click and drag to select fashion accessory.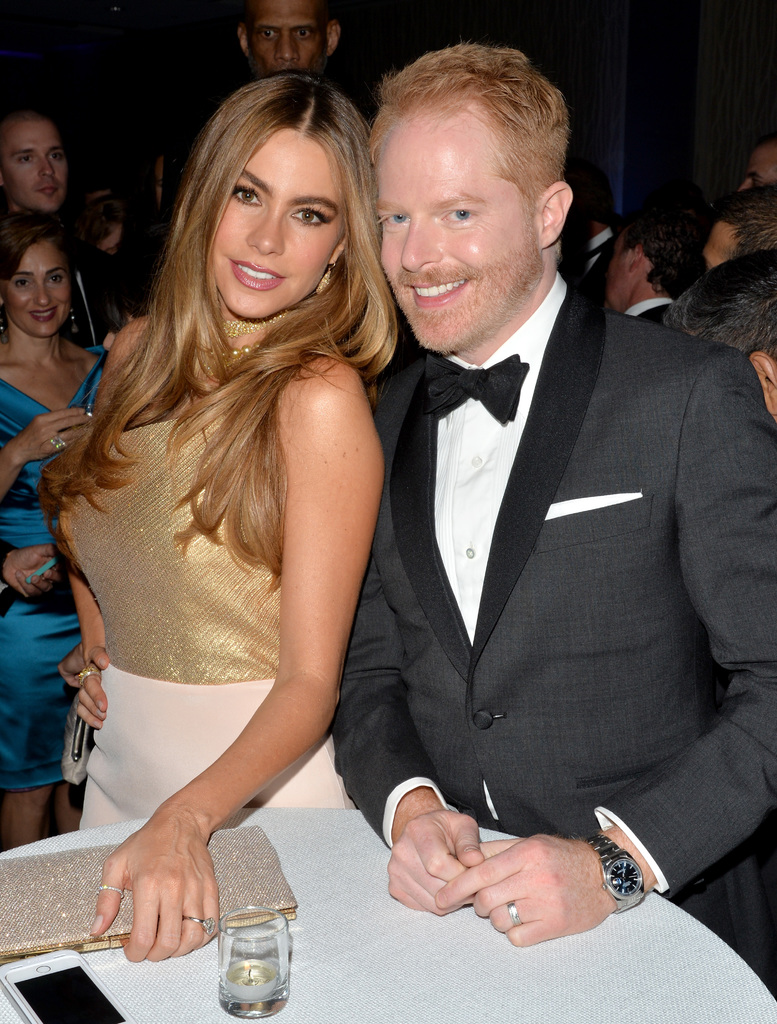
Selection: 577:827:642:913.
